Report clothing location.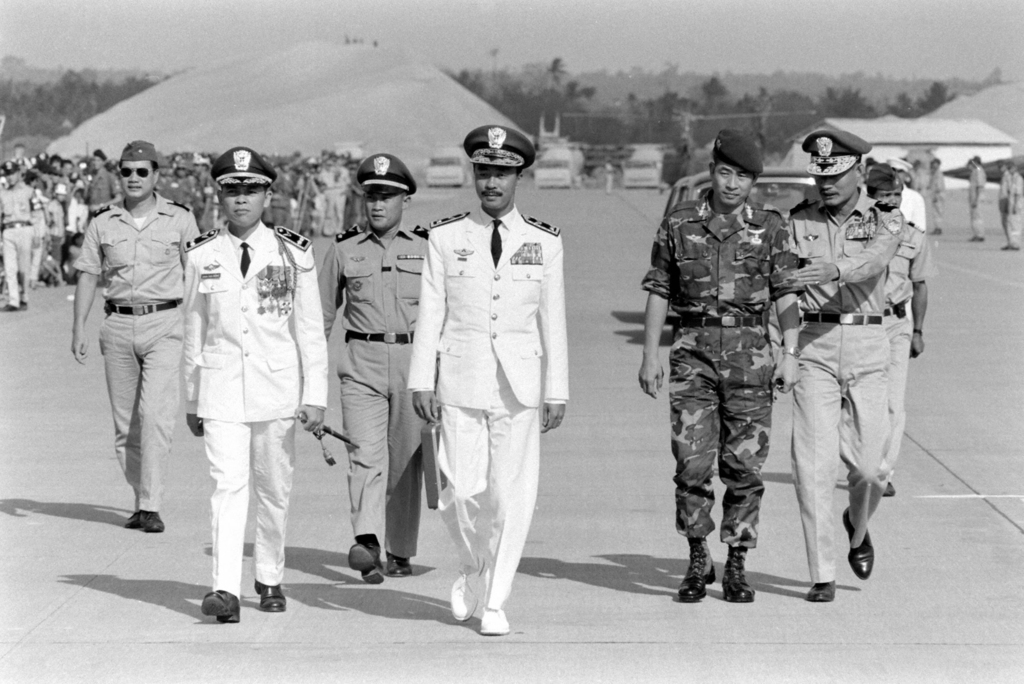
Report: locate(885, 216, 934, 475).
